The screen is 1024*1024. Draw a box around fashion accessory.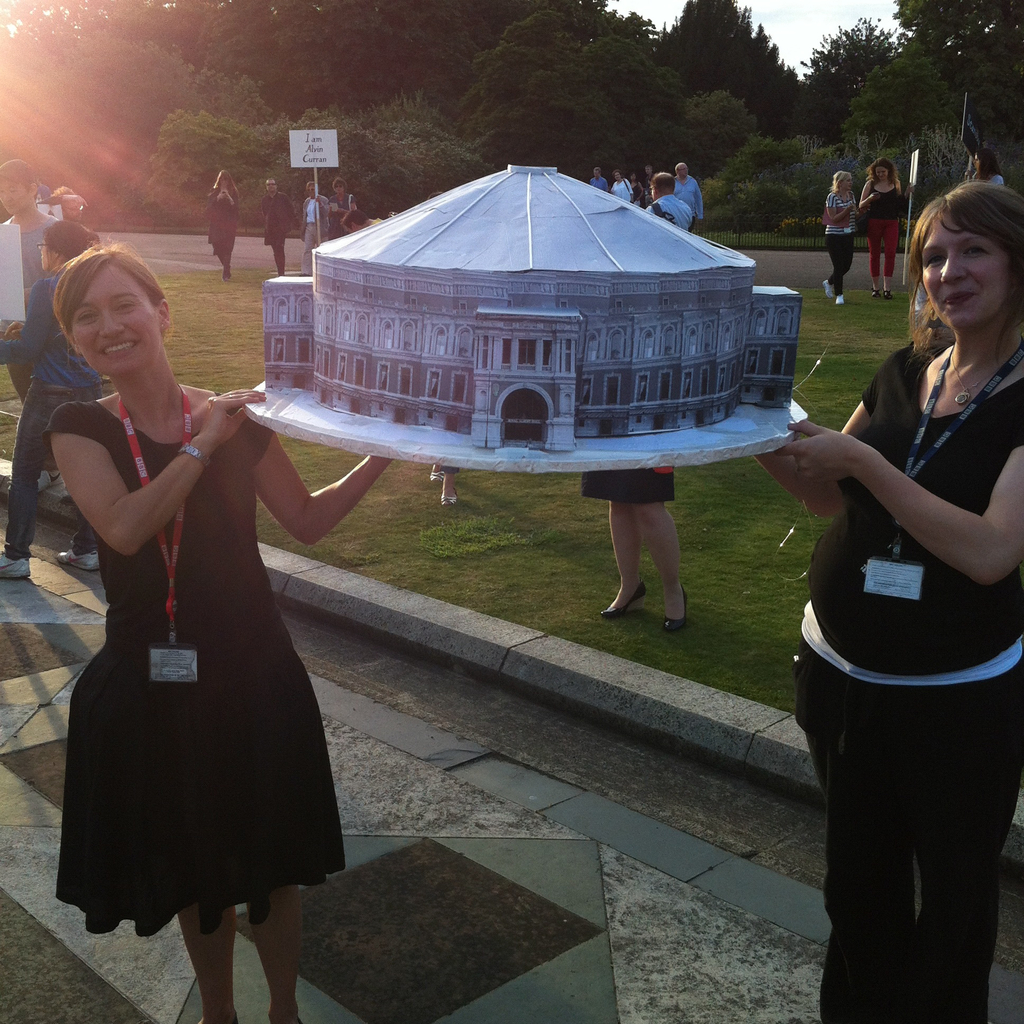
[823, 278, 835, 295].
